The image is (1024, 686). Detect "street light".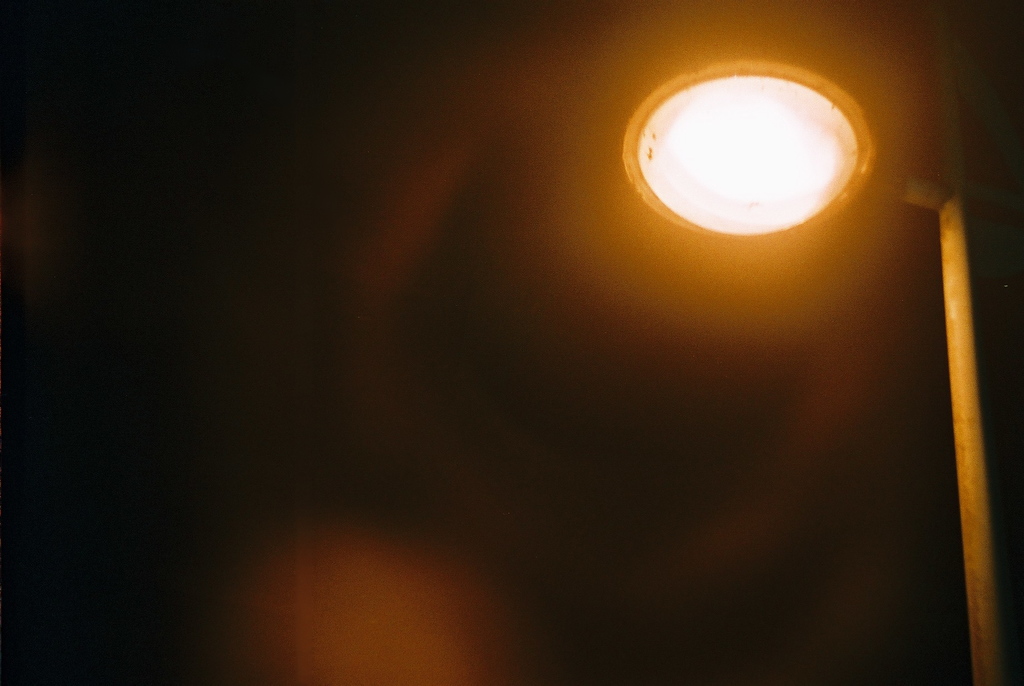
Detection: left=619, top=54, right=1007, bottom=685.
